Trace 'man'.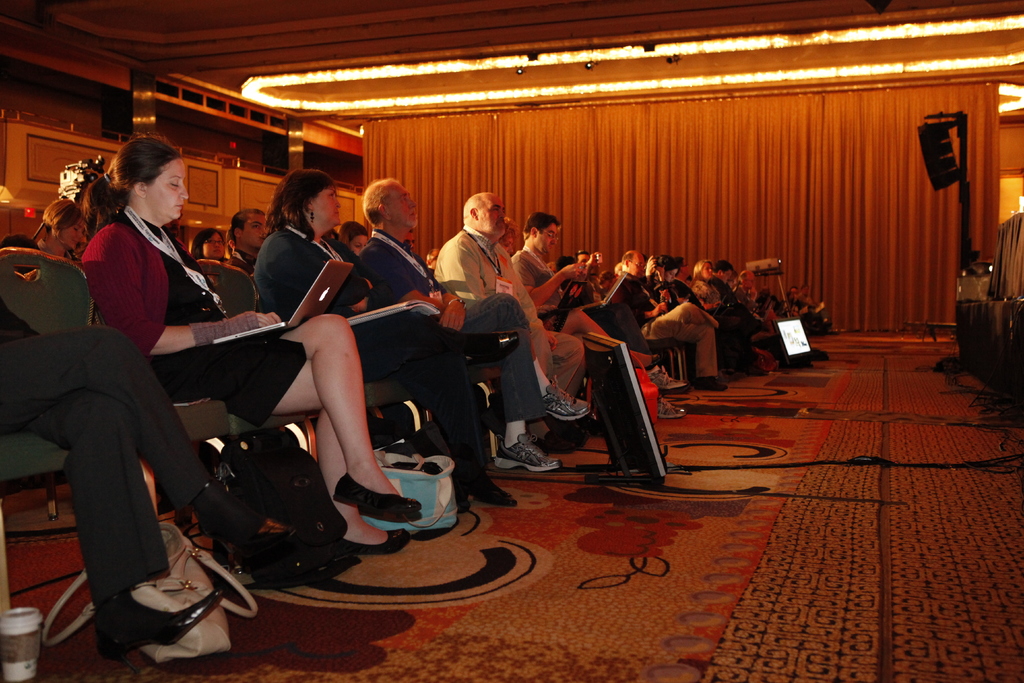
Traced to bbox=(434, 193, 583, 452).
